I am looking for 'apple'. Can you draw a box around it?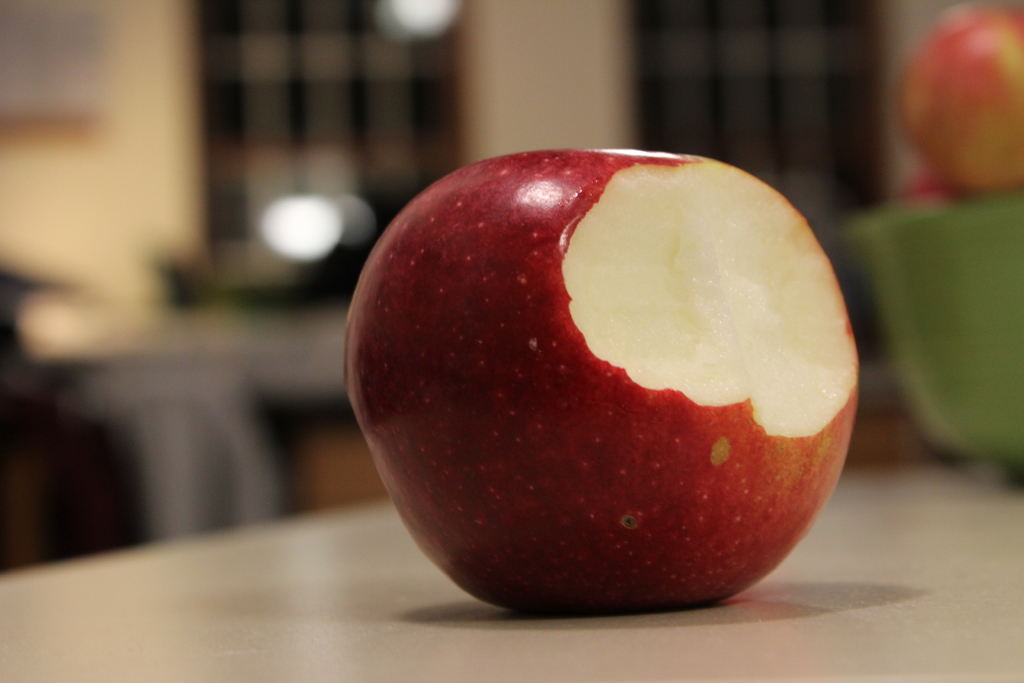
Sure, the bounding box is 337 134 844 618.
